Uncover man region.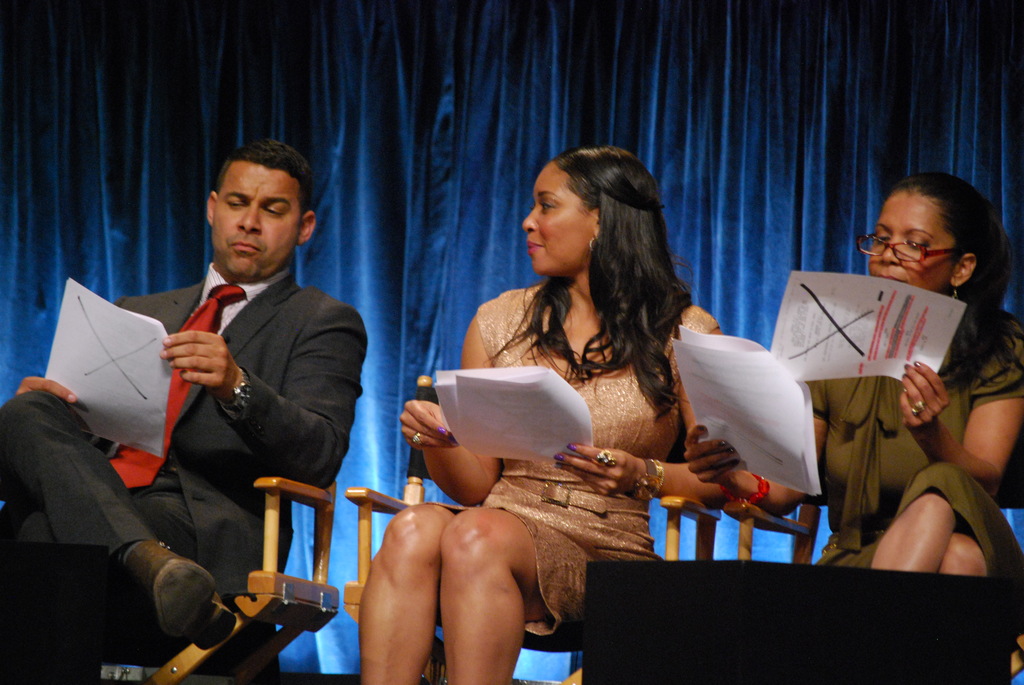
Uncovered: Rect(44, 157, 367, 639).
